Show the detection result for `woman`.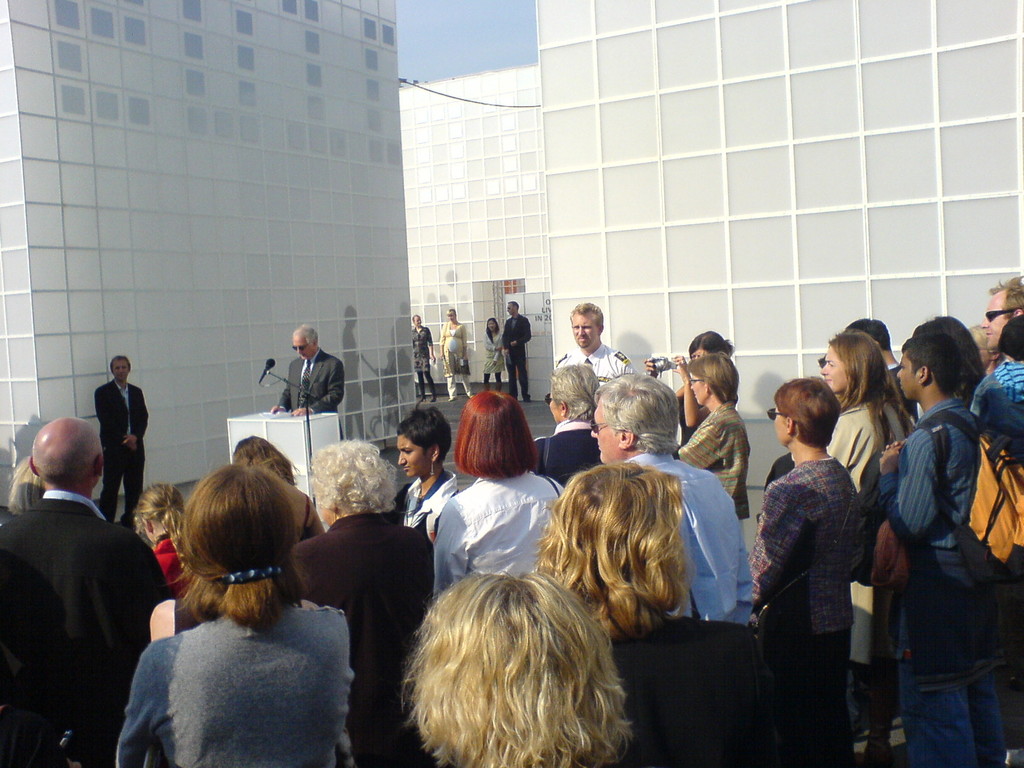
pyautogui.locateOnScreen(7, 463, 47, 514).
